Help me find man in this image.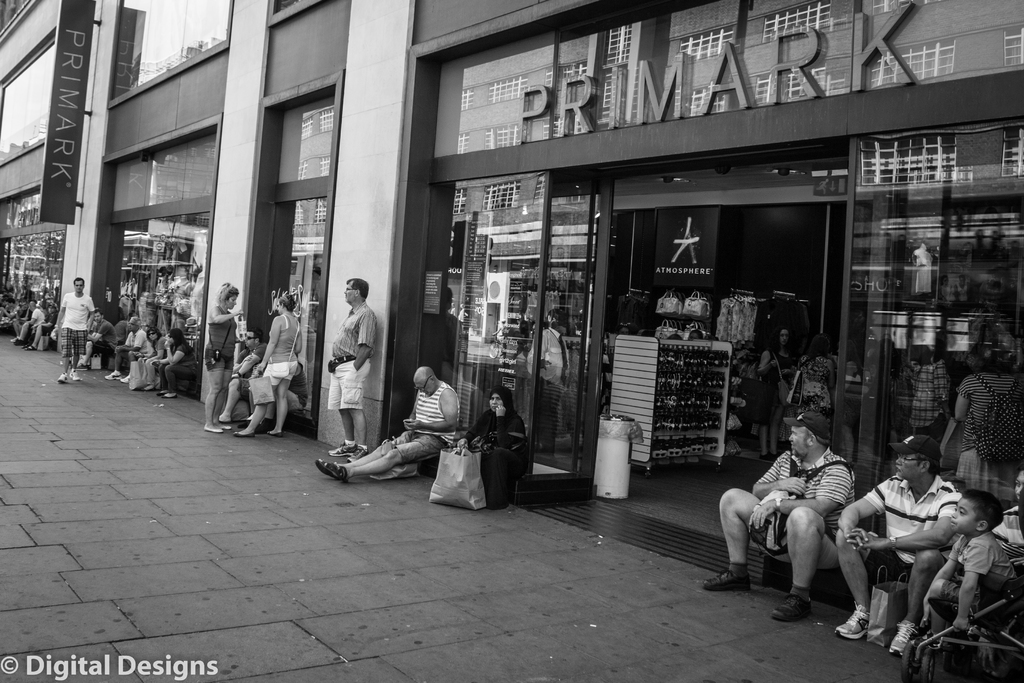
Found it: left=840, top=435, right=961, bottom=659.
